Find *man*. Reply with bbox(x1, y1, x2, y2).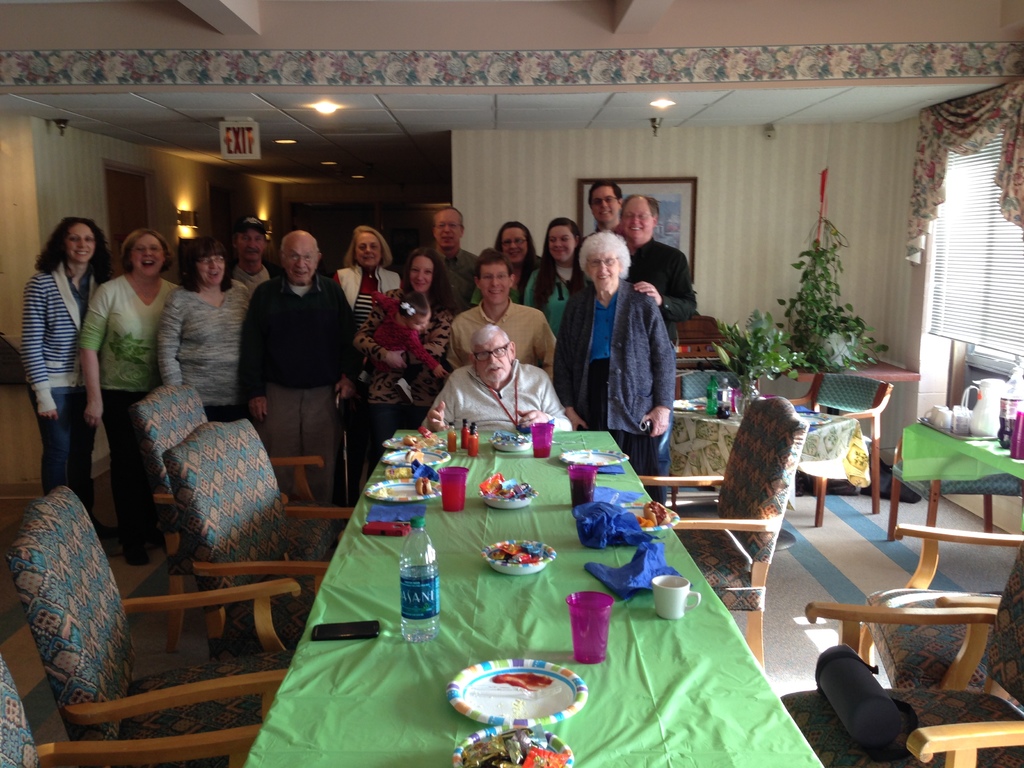
bbox(579, 180, 624, 241).
